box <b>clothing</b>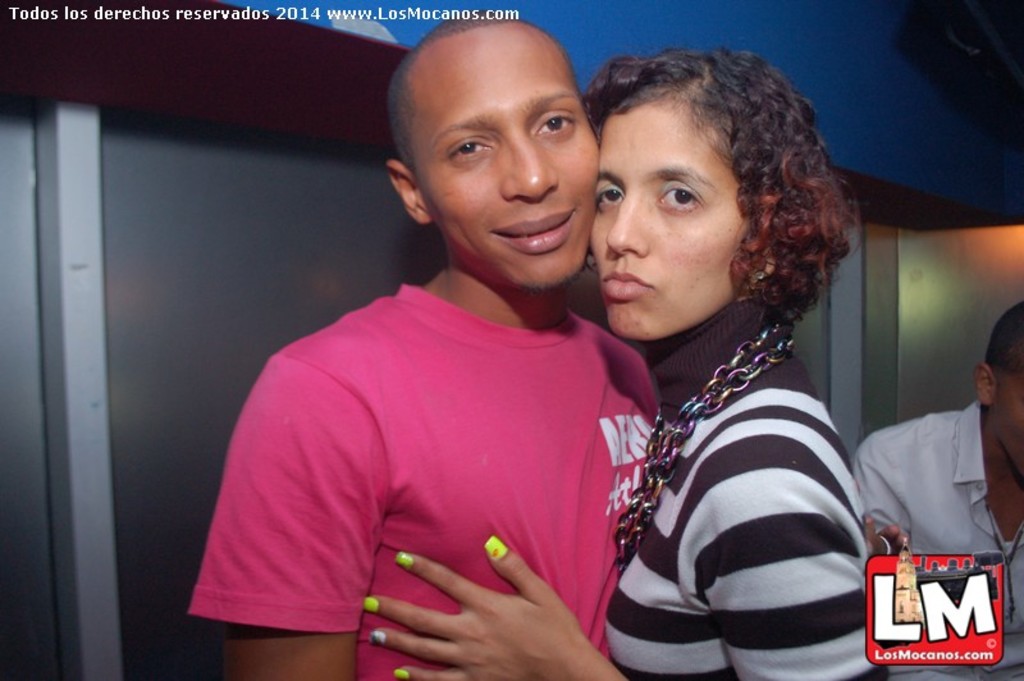
<bbox>851, 402, 1023, 680</bbox>
